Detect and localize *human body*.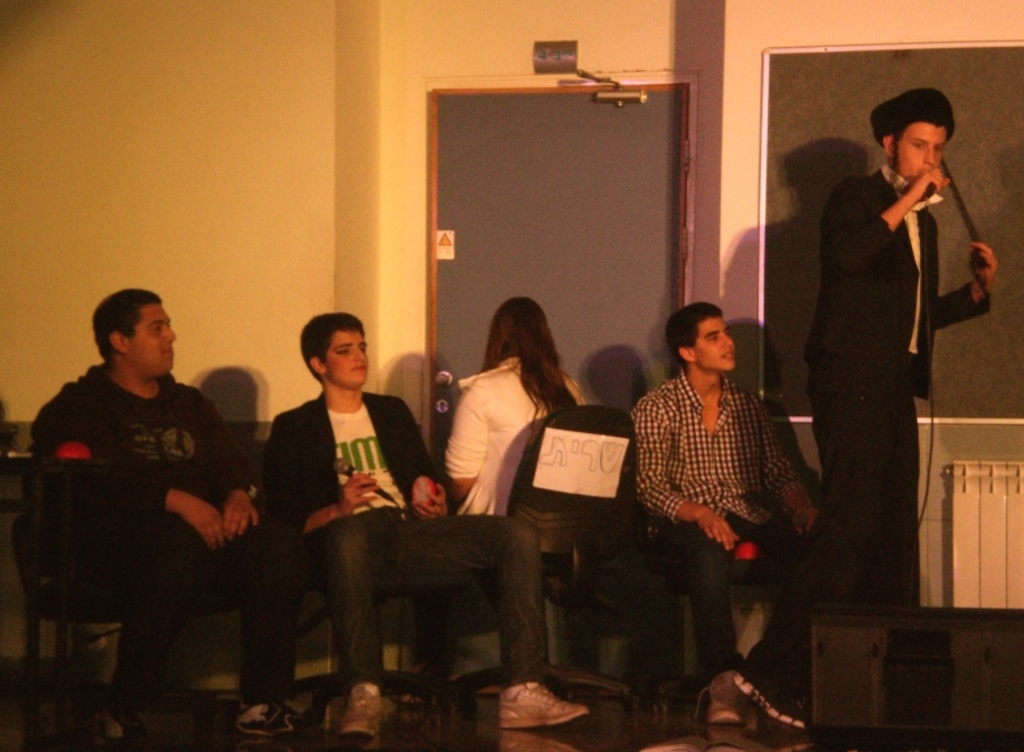
Localized at 44, 304, 255, 740.
